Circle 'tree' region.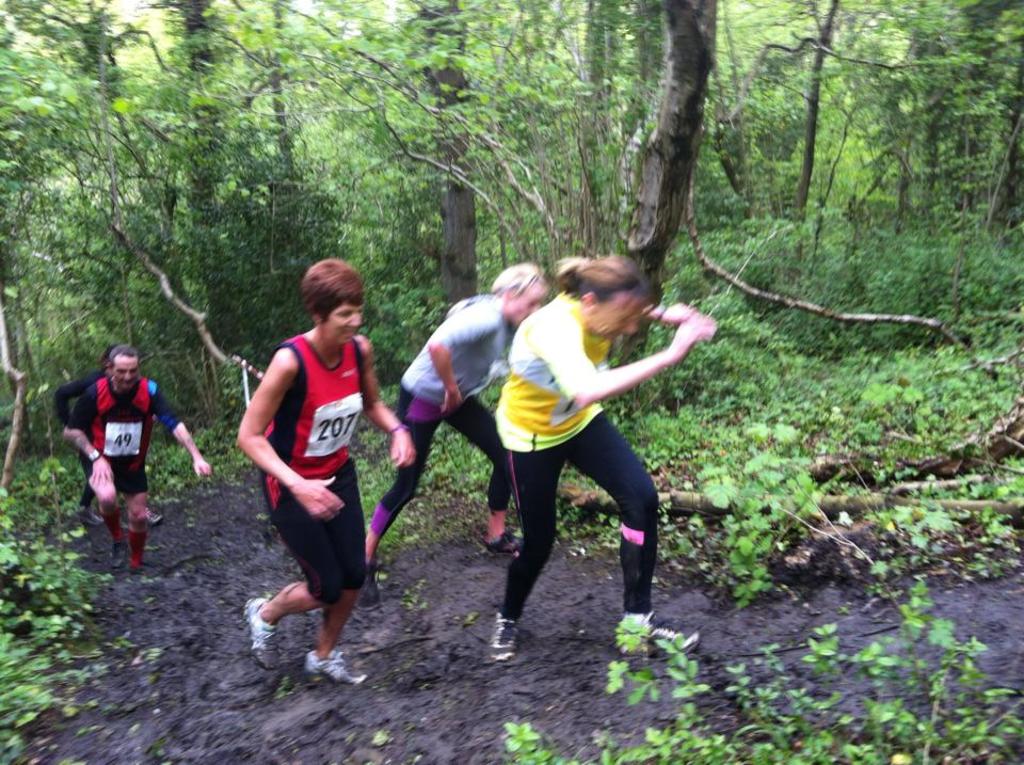
Region: locate(507, 0, 619, 277).
